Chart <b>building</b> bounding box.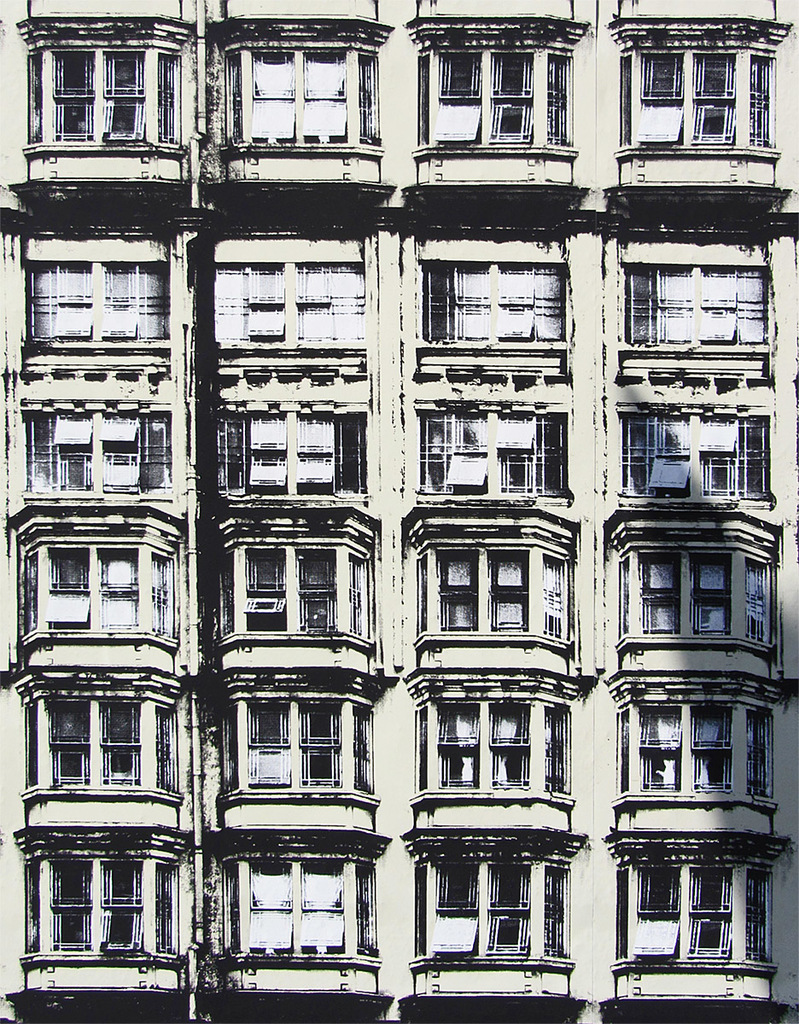
Charted: [3, 0, 798, 1023].
